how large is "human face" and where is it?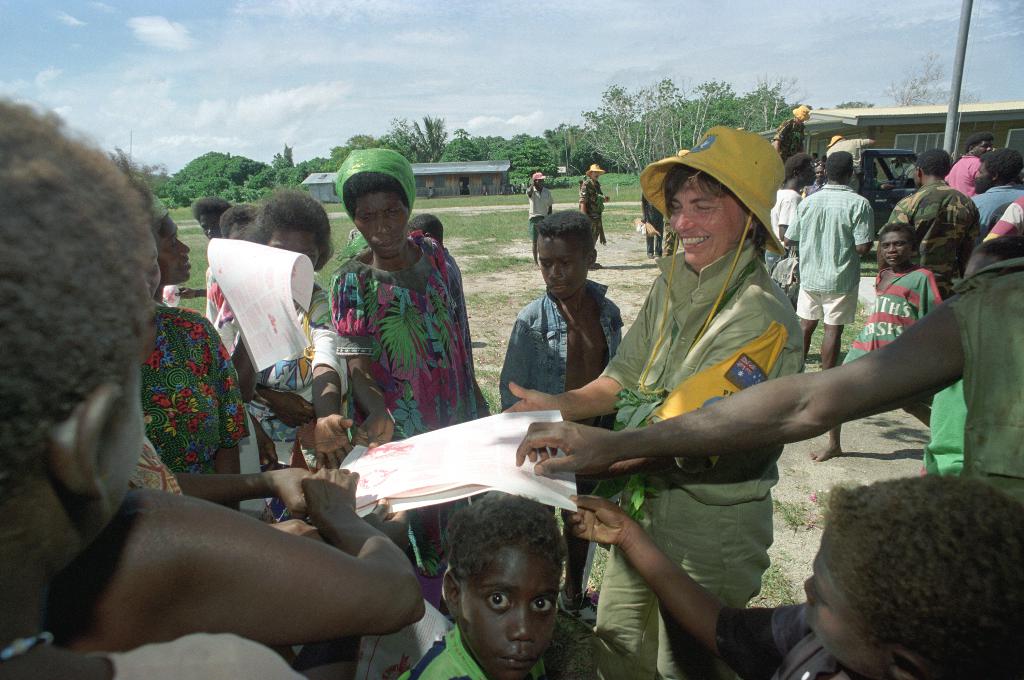
Bounding box: bbox=[353, 192, 408, 258].
